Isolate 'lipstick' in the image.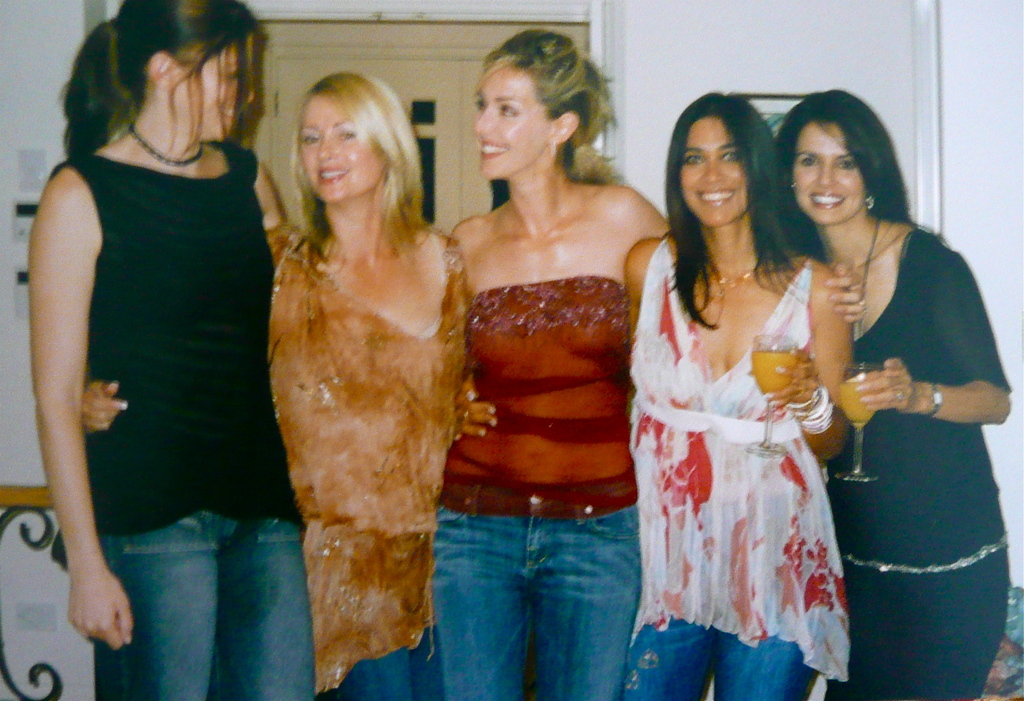
Isolated region: [477, 137, 511, 160].
